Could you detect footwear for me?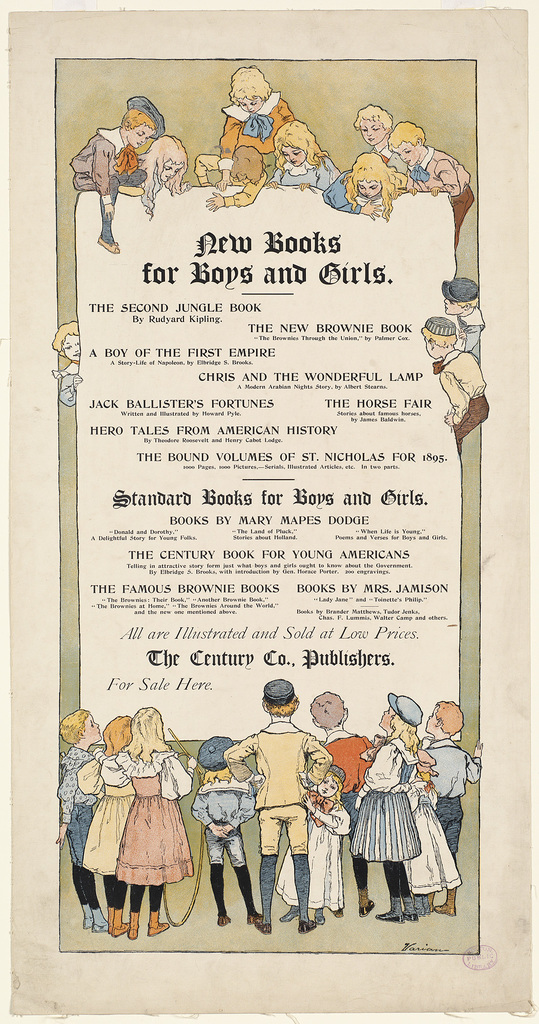
Detection result: bbox(419, 908, 435, 921).
